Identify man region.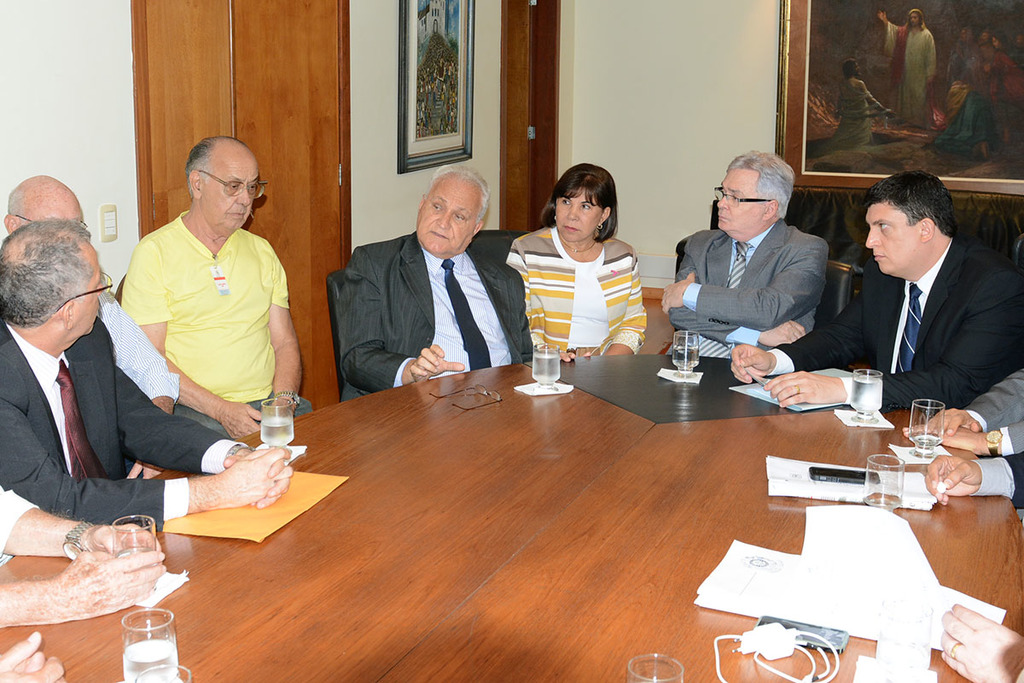
Region: 0:486:169:635.
